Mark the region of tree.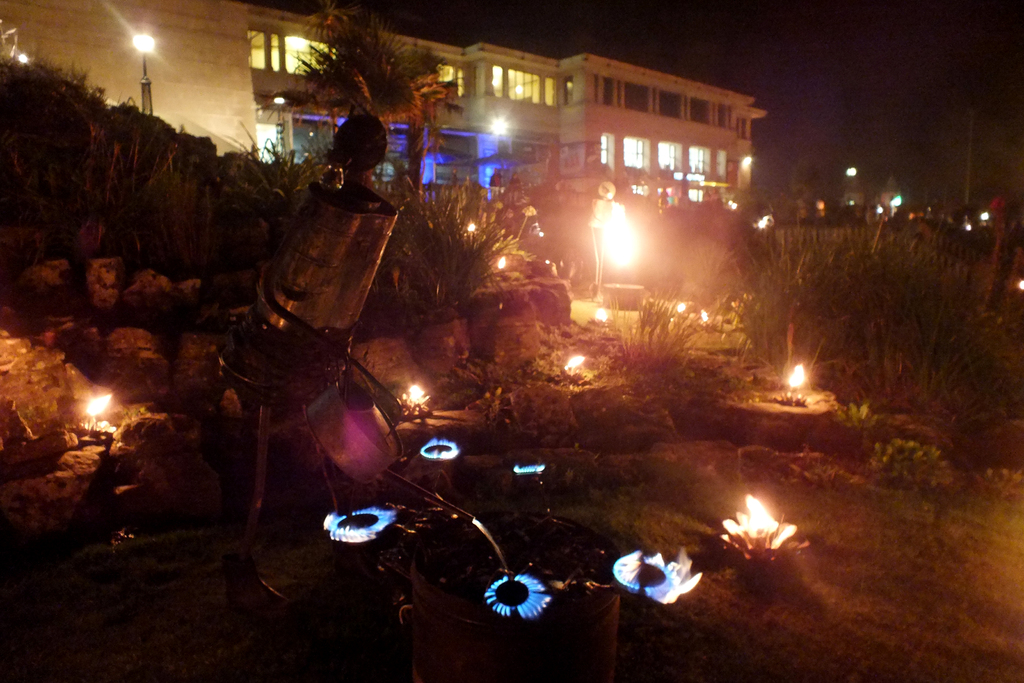
Region: l=296, t=12, r=414, b=170.
